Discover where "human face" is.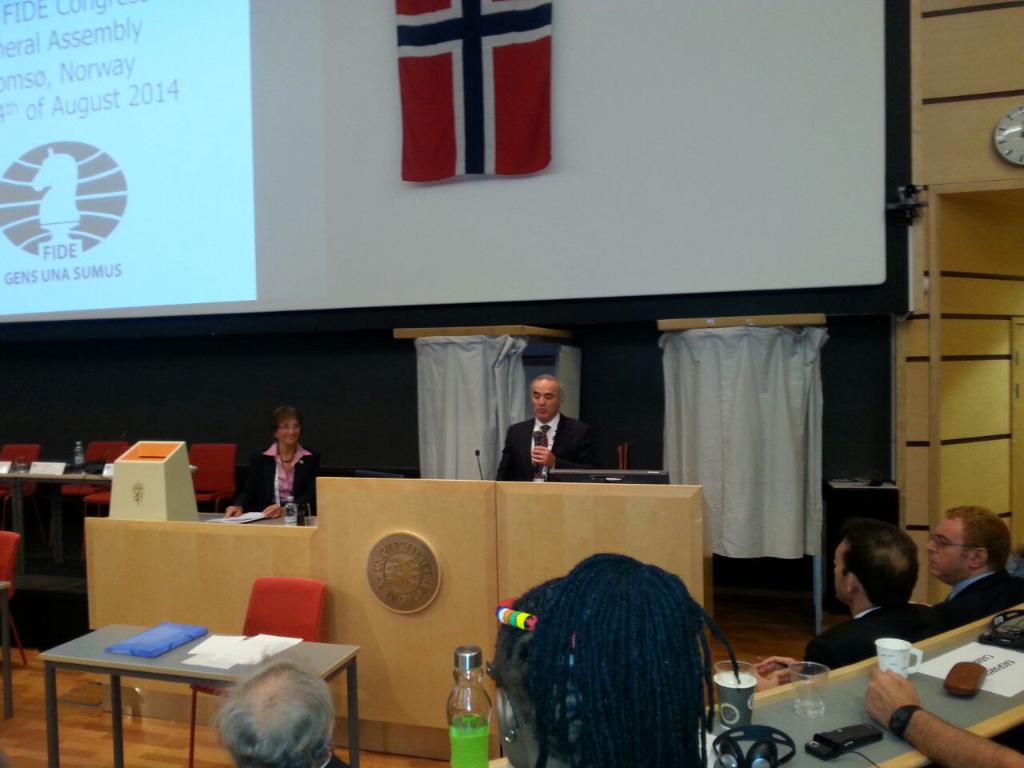
Discovered at [x1=533, y1=380, x2=559, y2=424].
